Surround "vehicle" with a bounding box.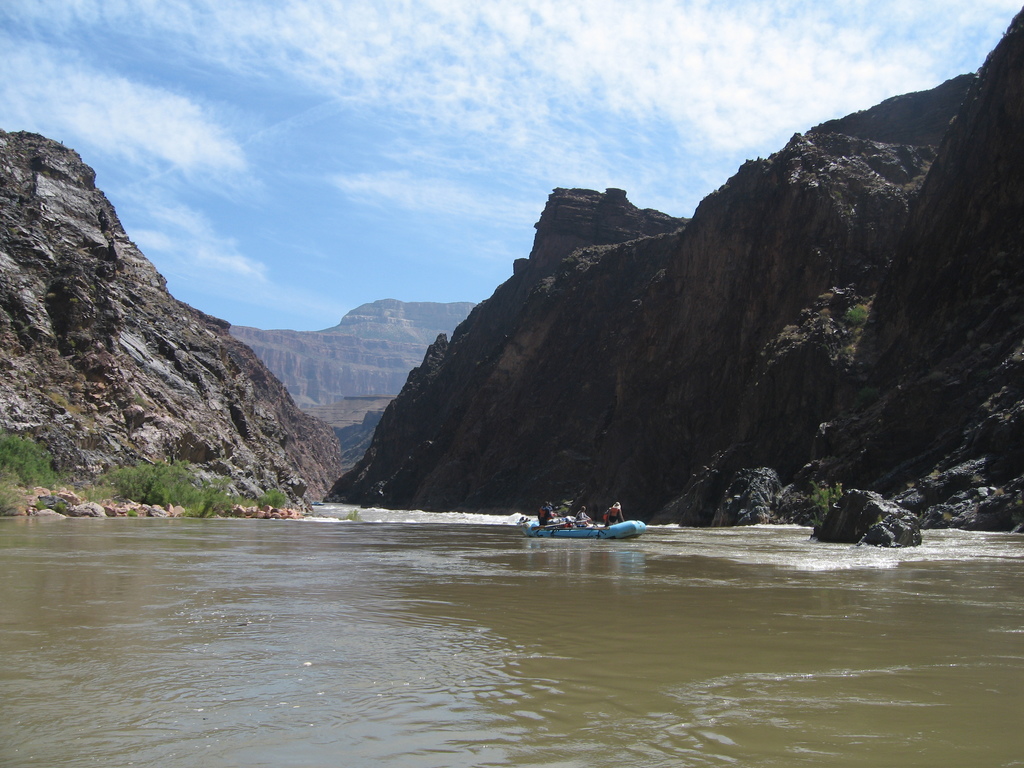
crop(520, 518, 648, 543).
